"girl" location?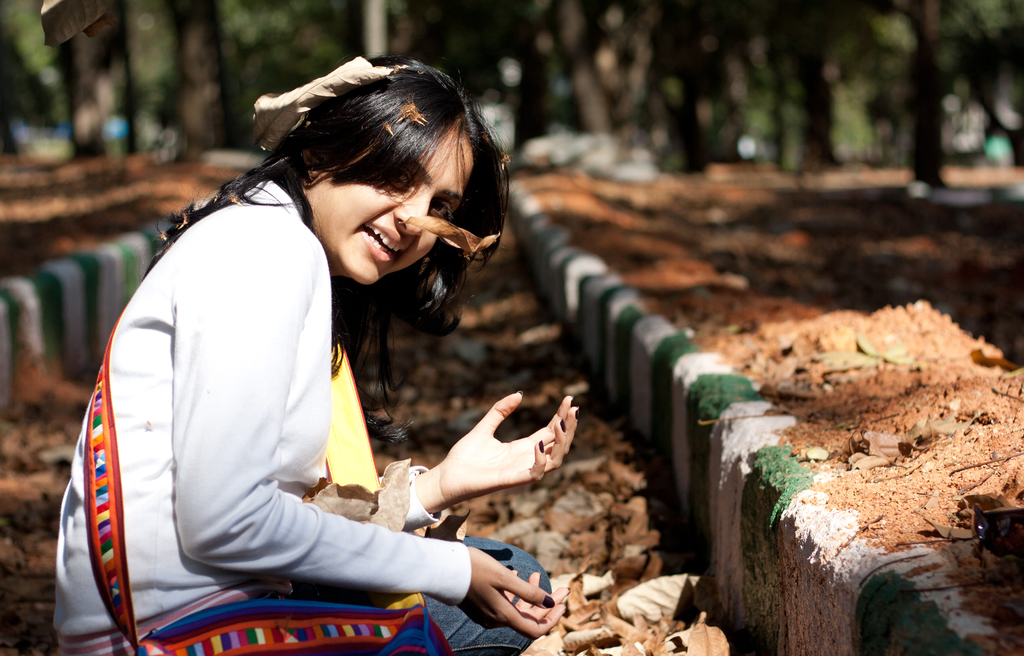
BBox(51, 56, 584, 655)
